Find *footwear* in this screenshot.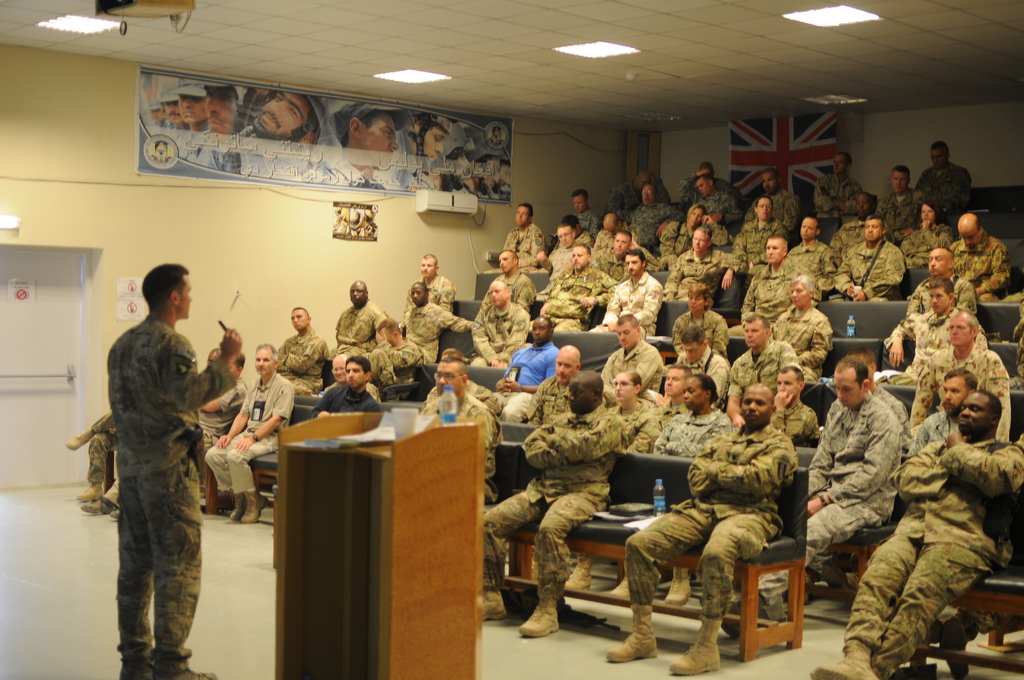
The bounding box for *footwear* is (x1=61, y1=421, x2=100, y2=453).
